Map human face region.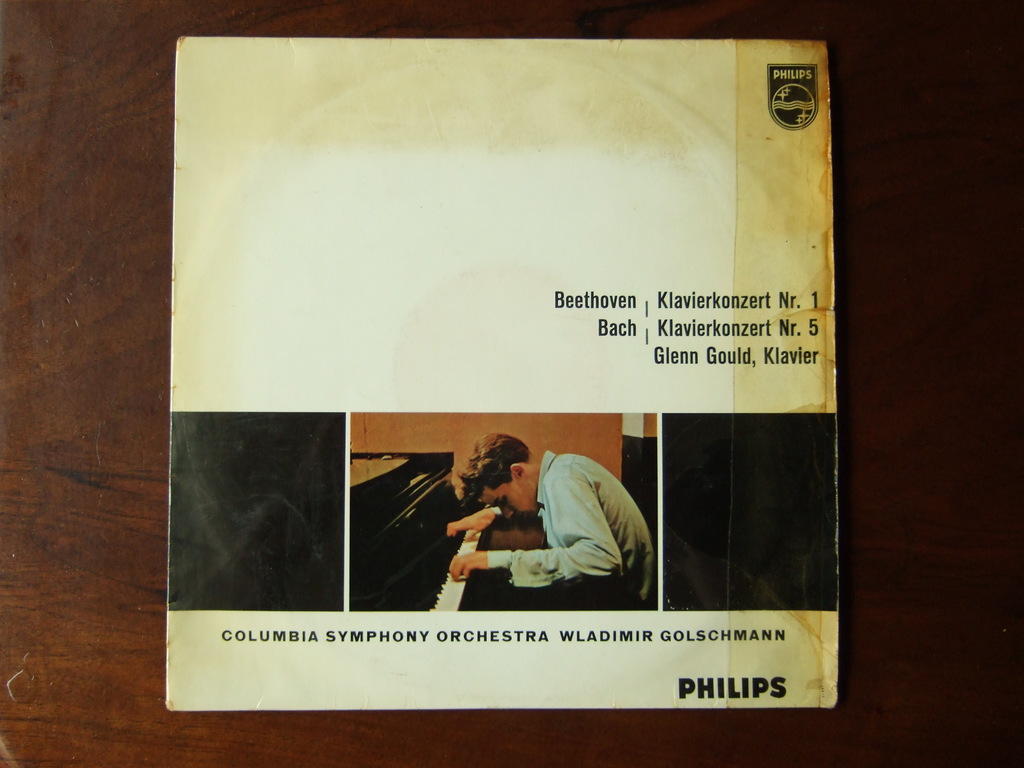
Mapped to {"x1": 481, "y1": 488, "x2": 534, "y2": 518}.
